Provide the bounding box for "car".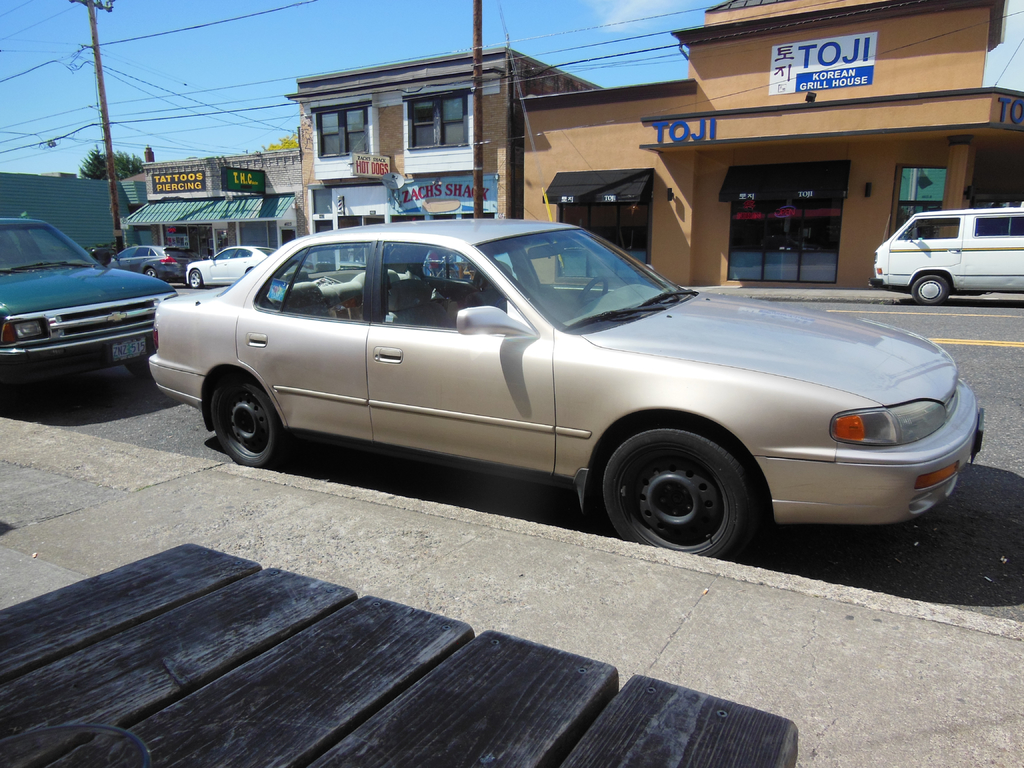
(left=108, top=244, right=184, bottom=289).
